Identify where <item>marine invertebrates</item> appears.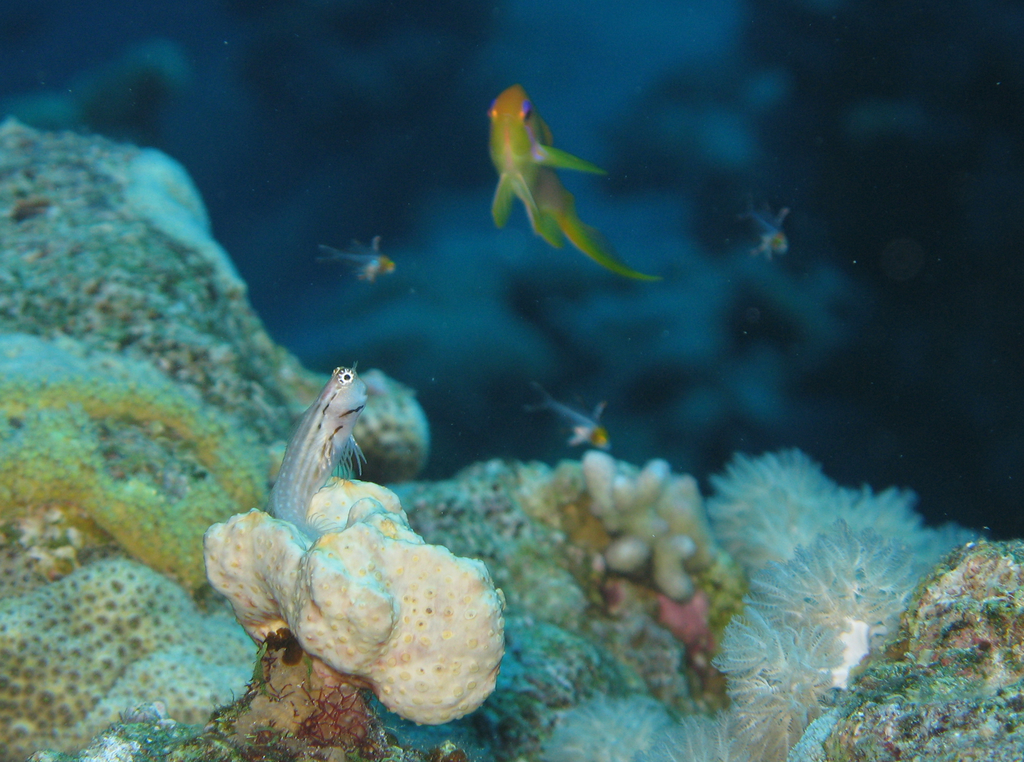
Appears at <bbox>572, 449, 753, 622</bbox>.
